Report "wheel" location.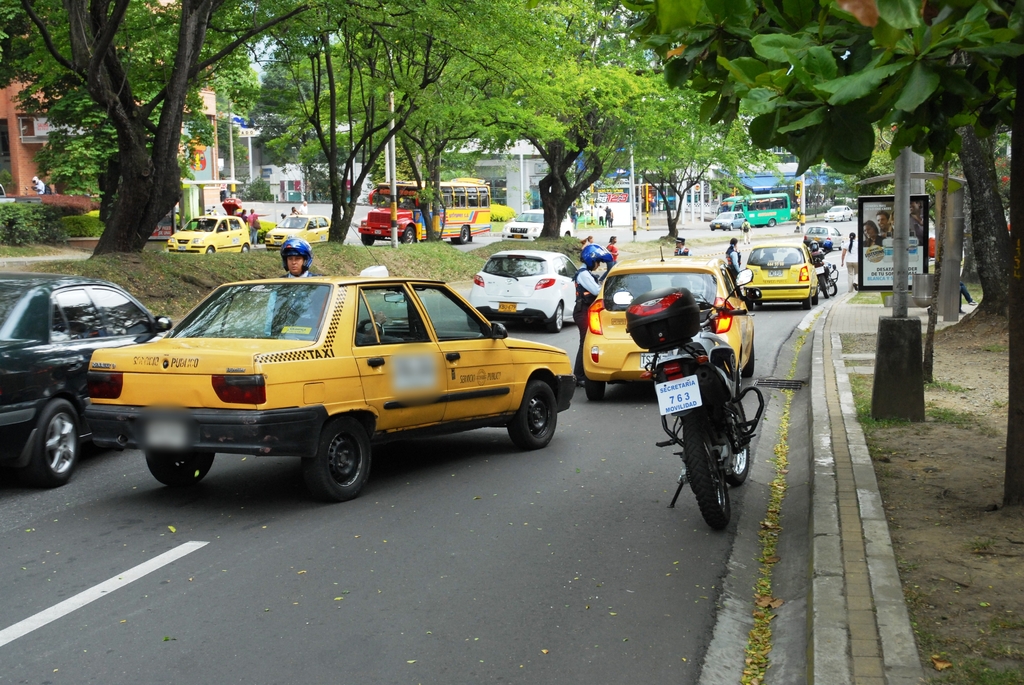
Report: {"left": 403, "top": 223, "right": 417, "bottom": 246}.
